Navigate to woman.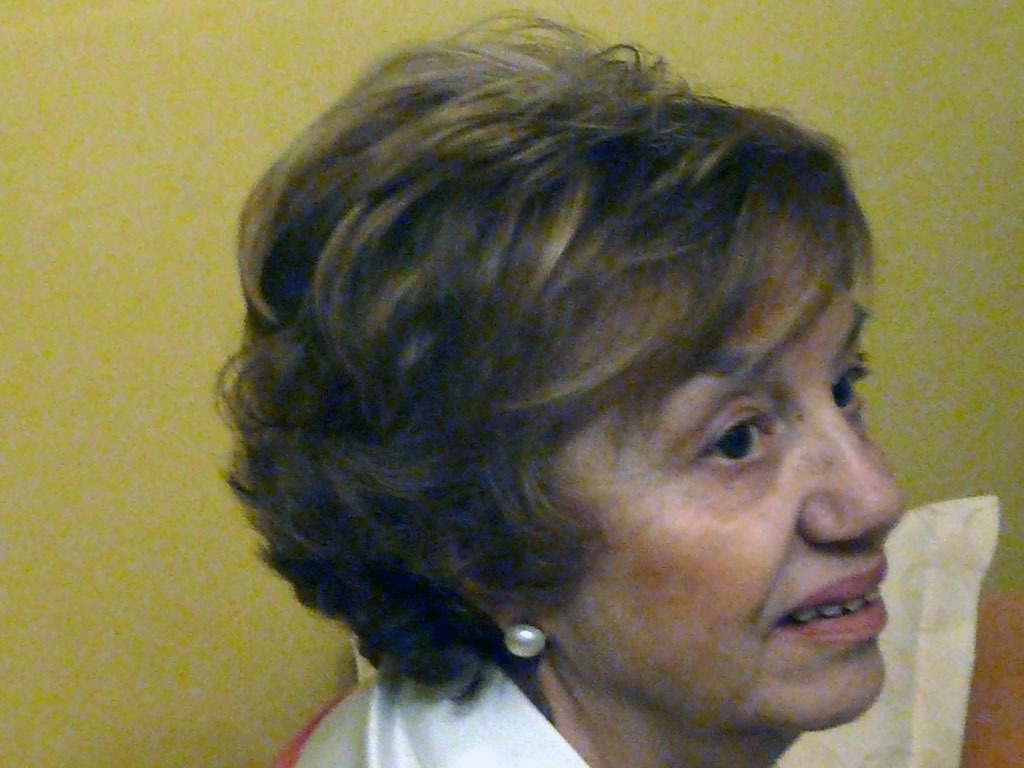
Navigation target: {"x1": 136, "y1": 8, "x2": 952, "y2": 767}.
